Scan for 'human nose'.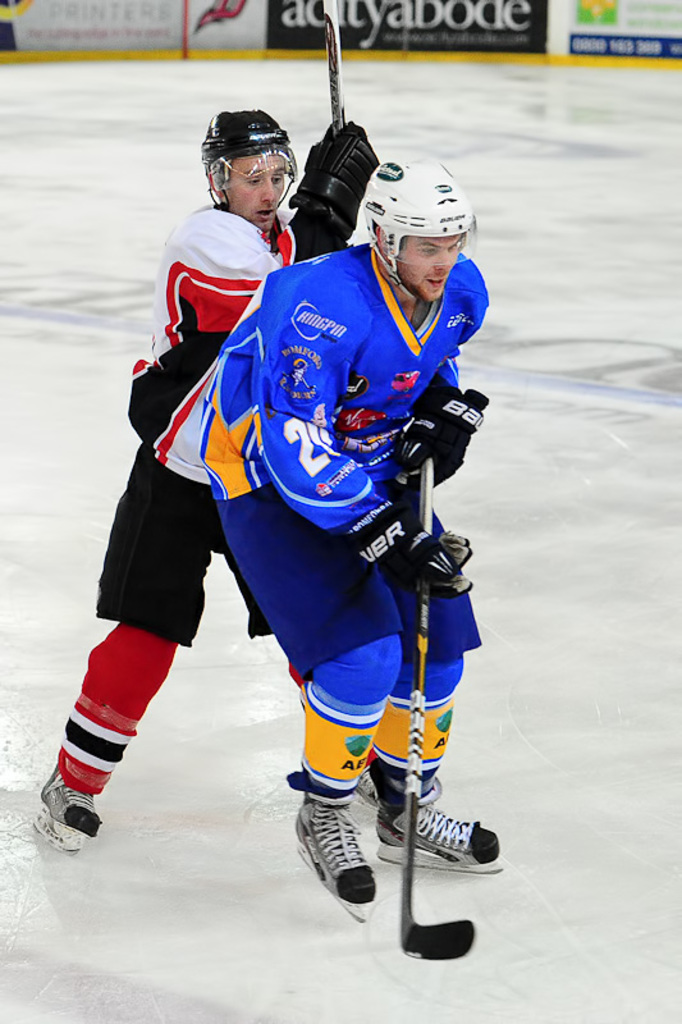
Scan result: select_region(260, 177, 278, 204).
